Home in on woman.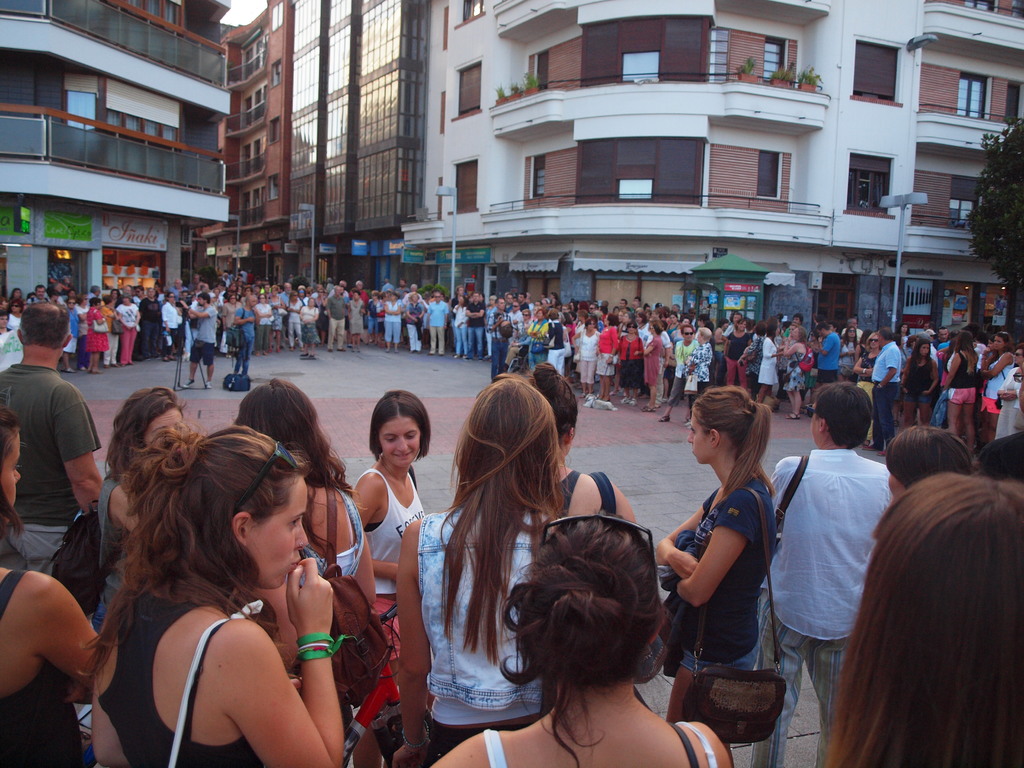
Homed in at <bbox>897, 336, 940, 438</bbox>.
